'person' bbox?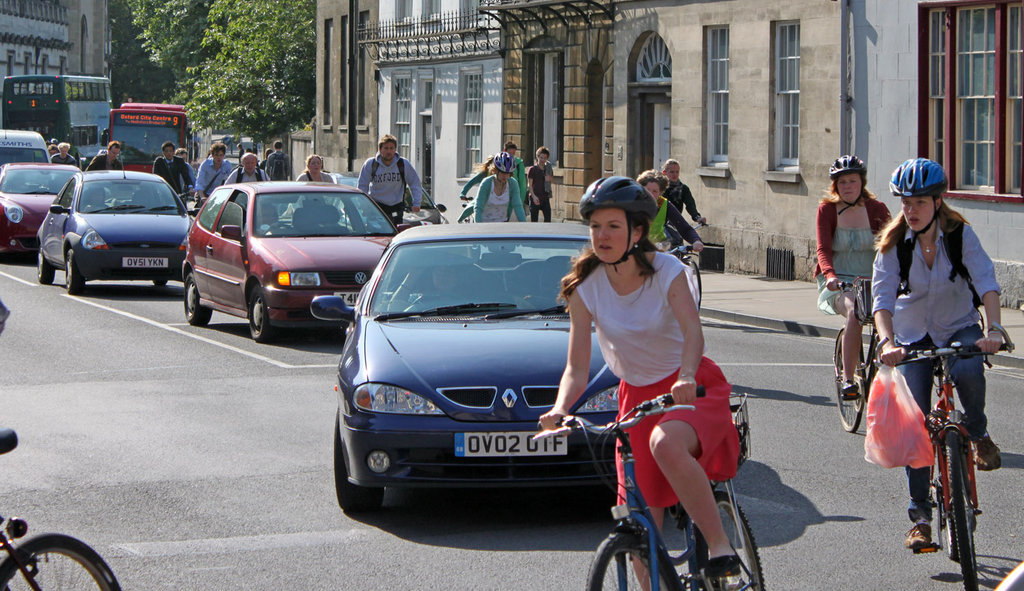
(354, 130, 437, 225)
